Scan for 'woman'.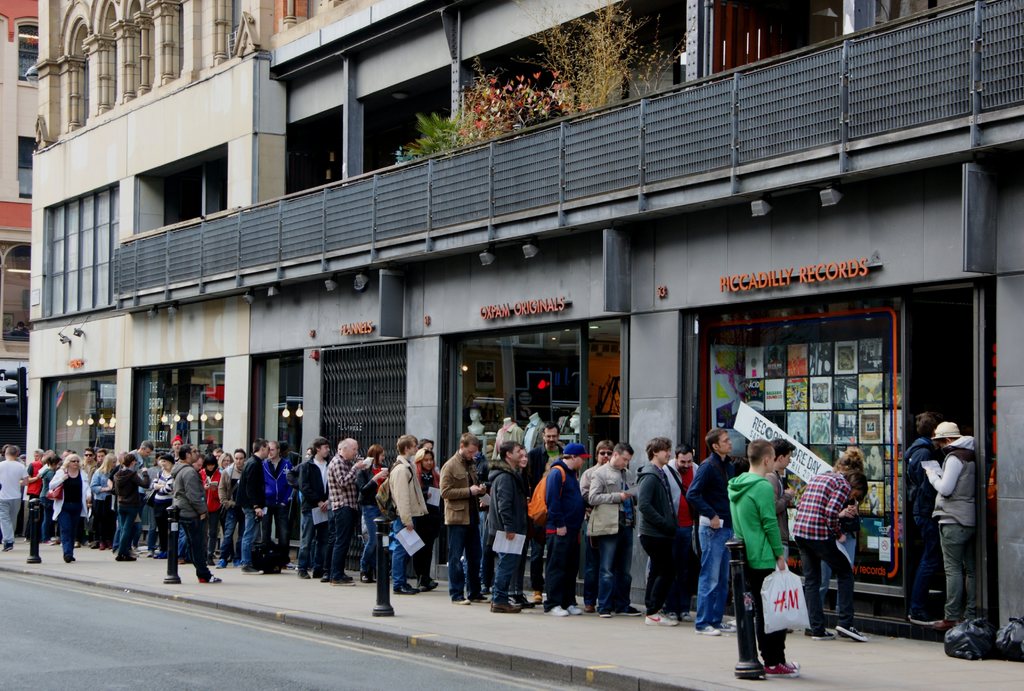
Scan result: {"x1": 49, "y1": 457, "x2": 88, "y2": 553}.
